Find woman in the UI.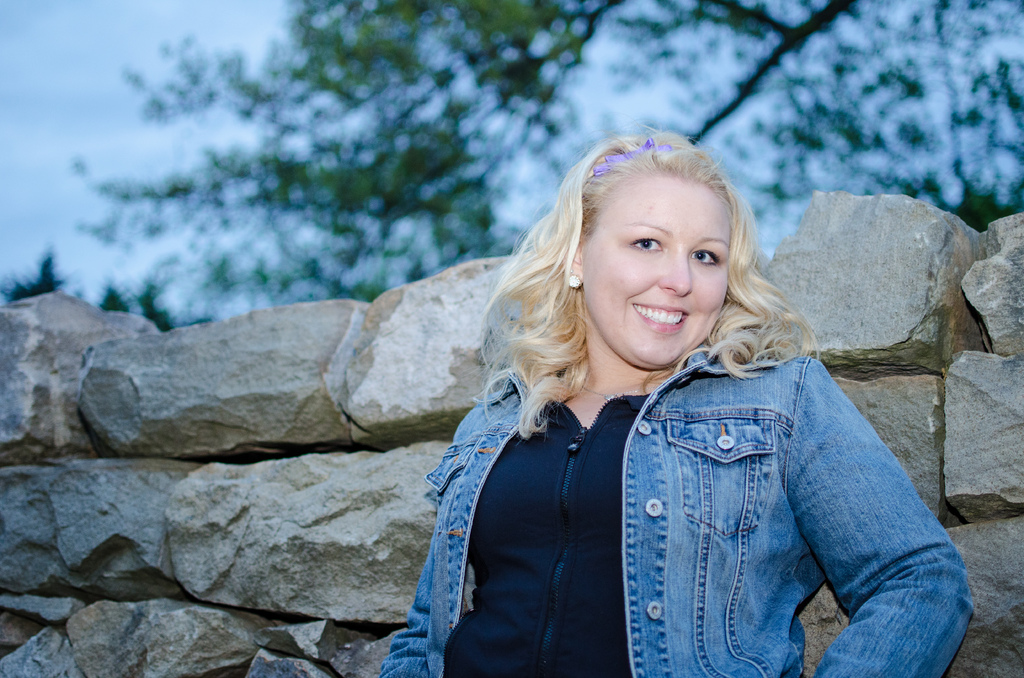
UI element at pyautogui.locateOnScreen(389, 129, 940, 675).
